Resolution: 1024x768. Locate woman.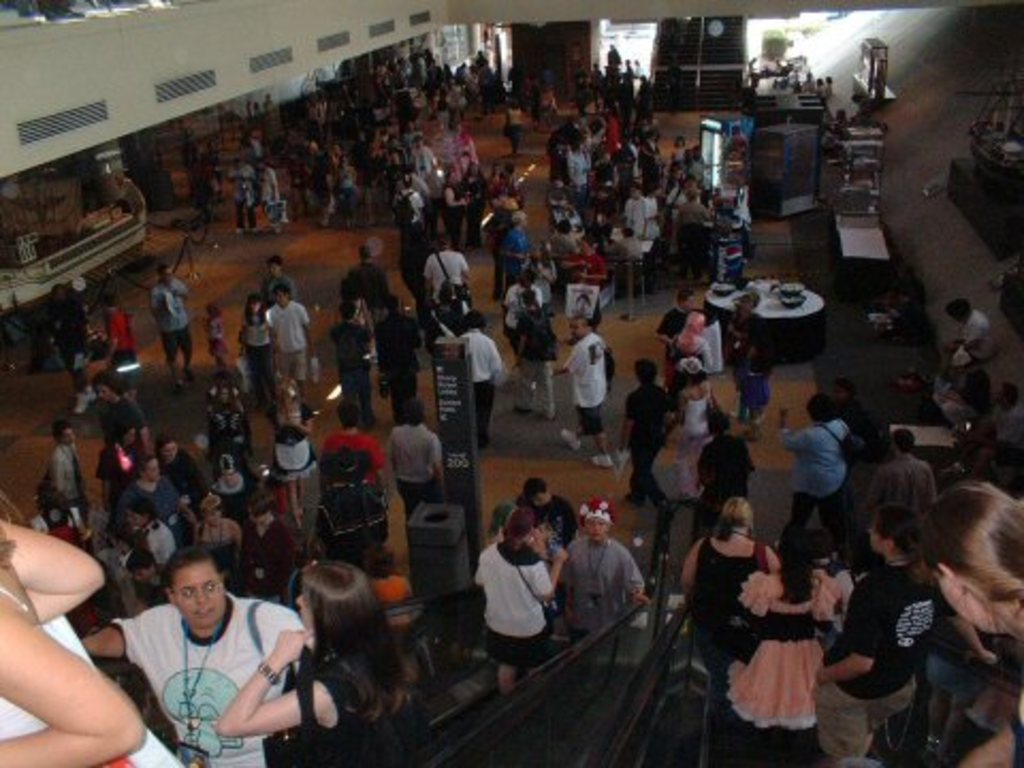
region(258, 158, 284, 233).
